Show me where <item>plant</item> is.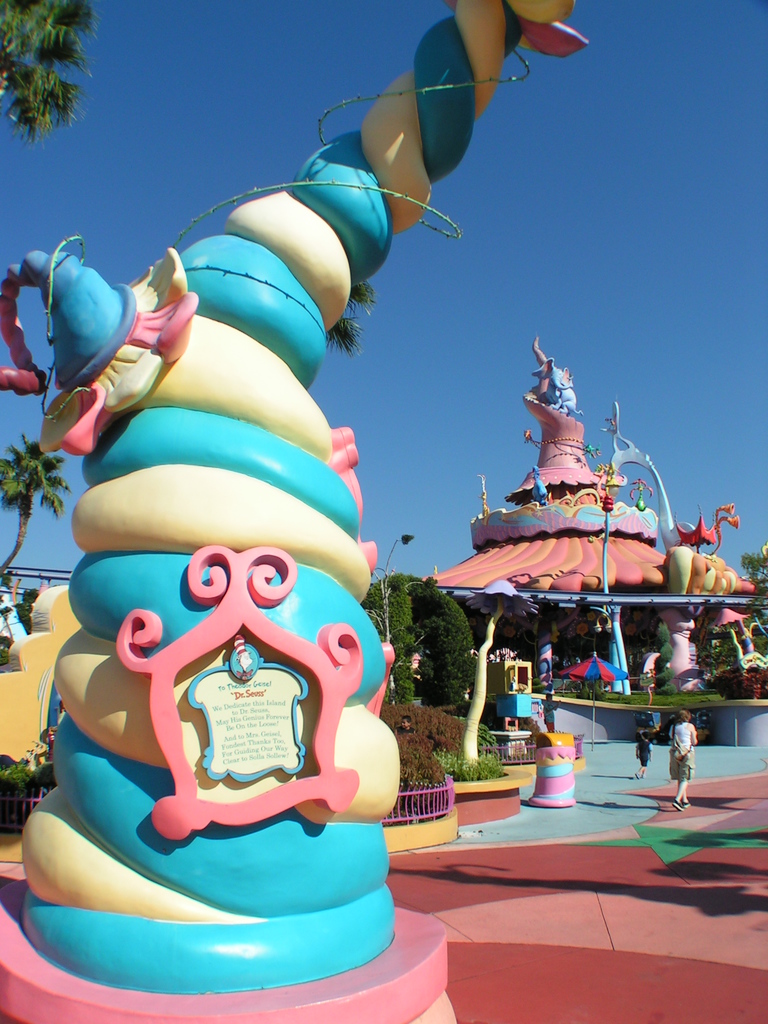
<item>plant</item> is at crop(442, 751, 506, 781).
